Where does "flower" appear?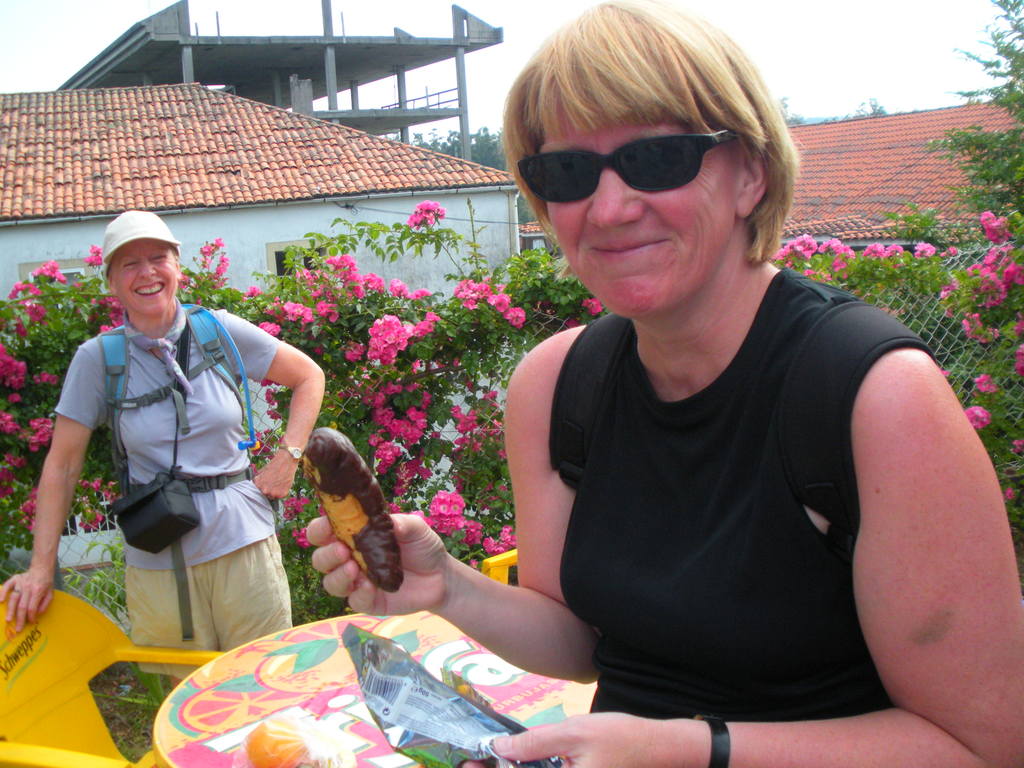
Appears at (579, 297, 605, 316).
